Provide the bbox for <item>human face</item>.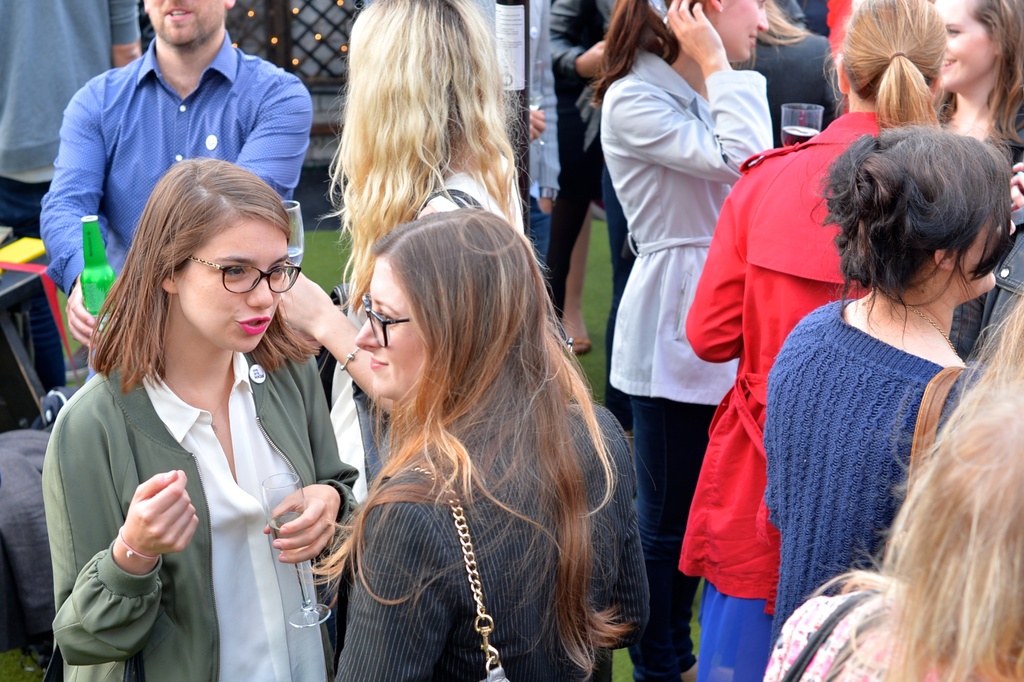
[351,261,425,389].
